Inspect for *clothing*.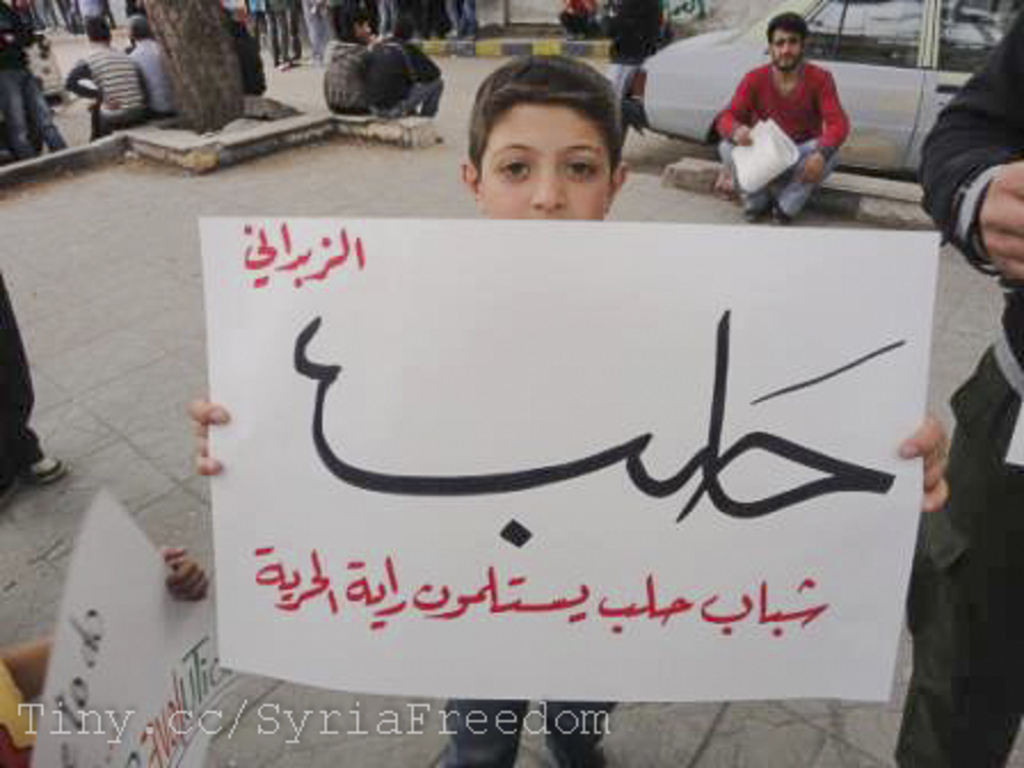
Inspection: {"left": 901, "top": 0, "right": 1022, "bottom": 766}.
